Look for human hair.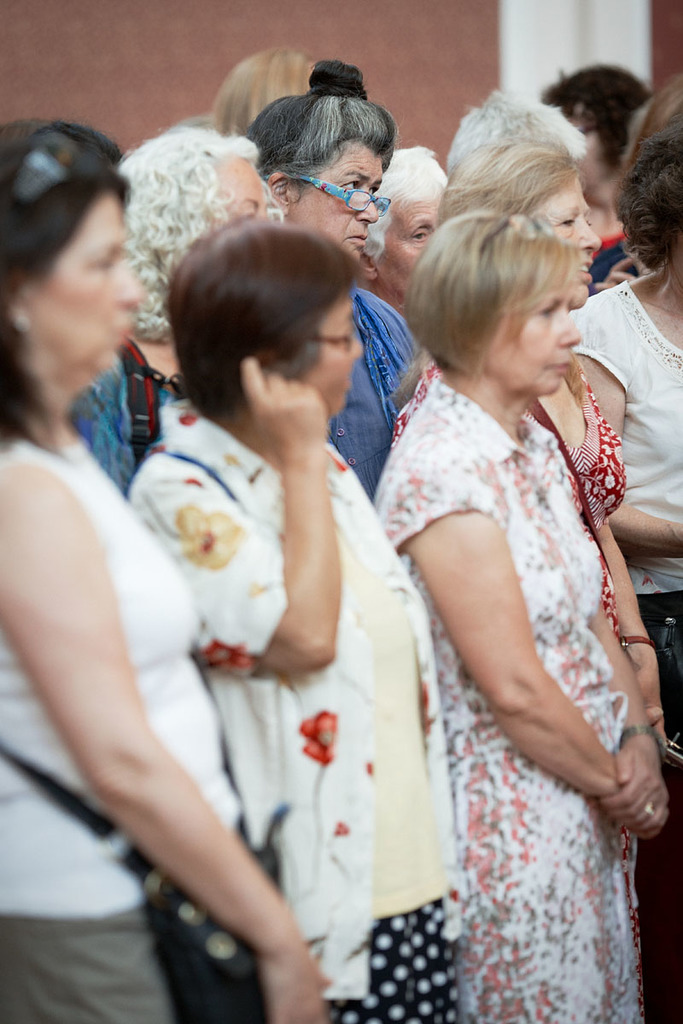
Found: [x1=371, y1=146, x2=454, y2=270].
